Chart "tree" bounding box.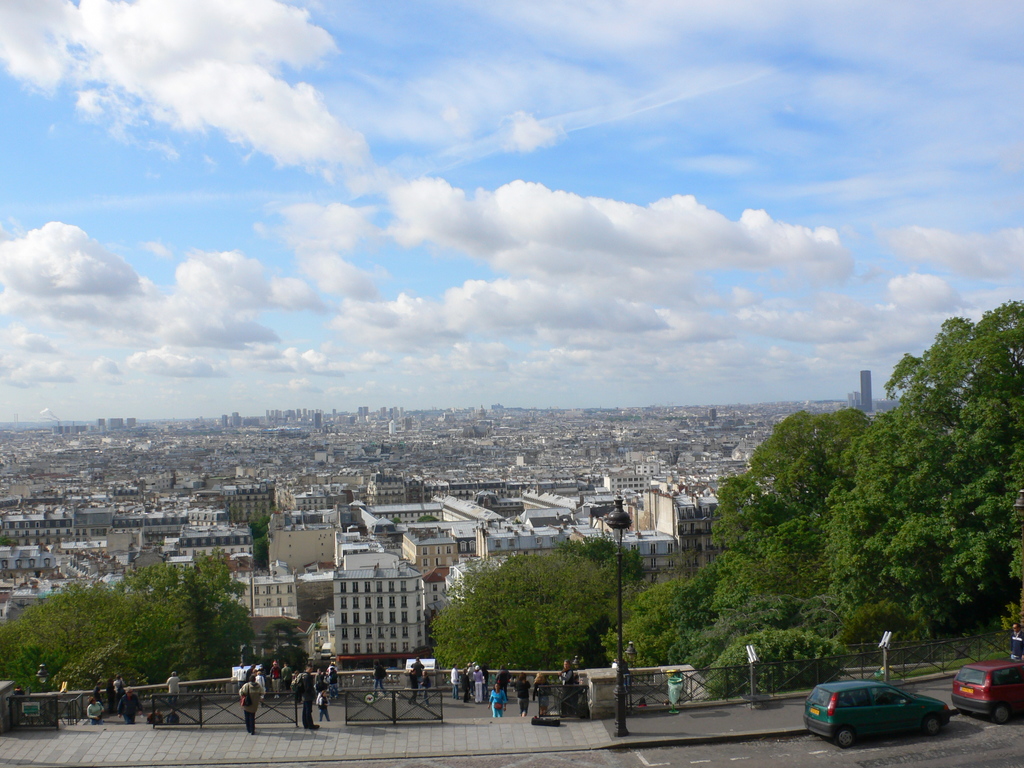
Charted: (554,532,652,580).
